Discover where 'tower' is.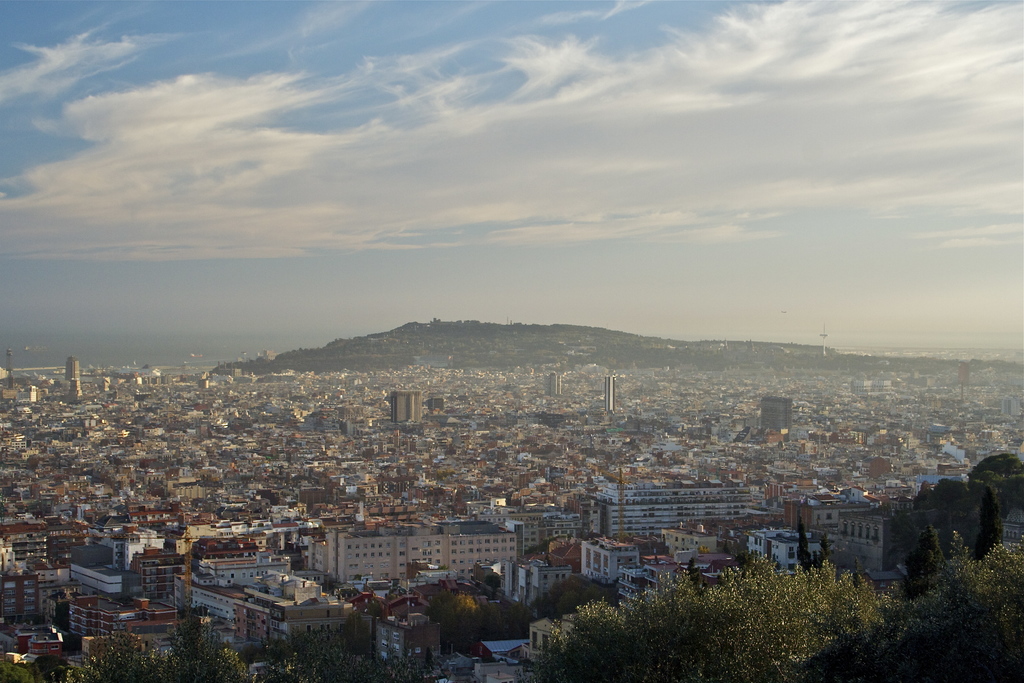
Discovered at region(67, 355, 82, 381).
